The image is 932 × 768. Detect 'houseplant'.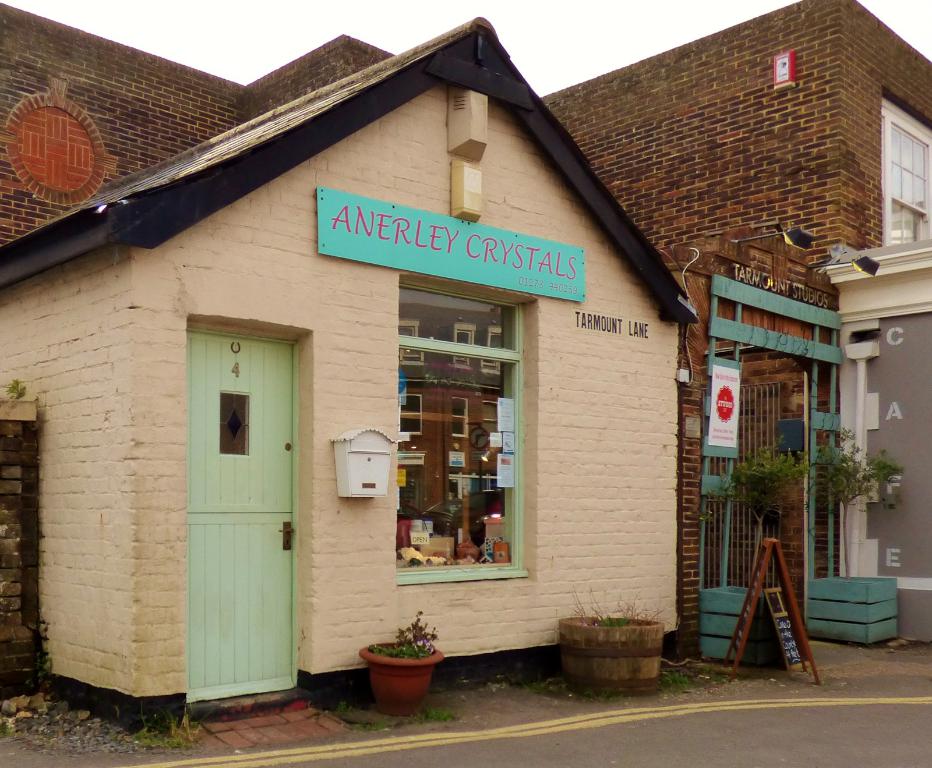
Detection: locate(694, 444, 809, 663).
